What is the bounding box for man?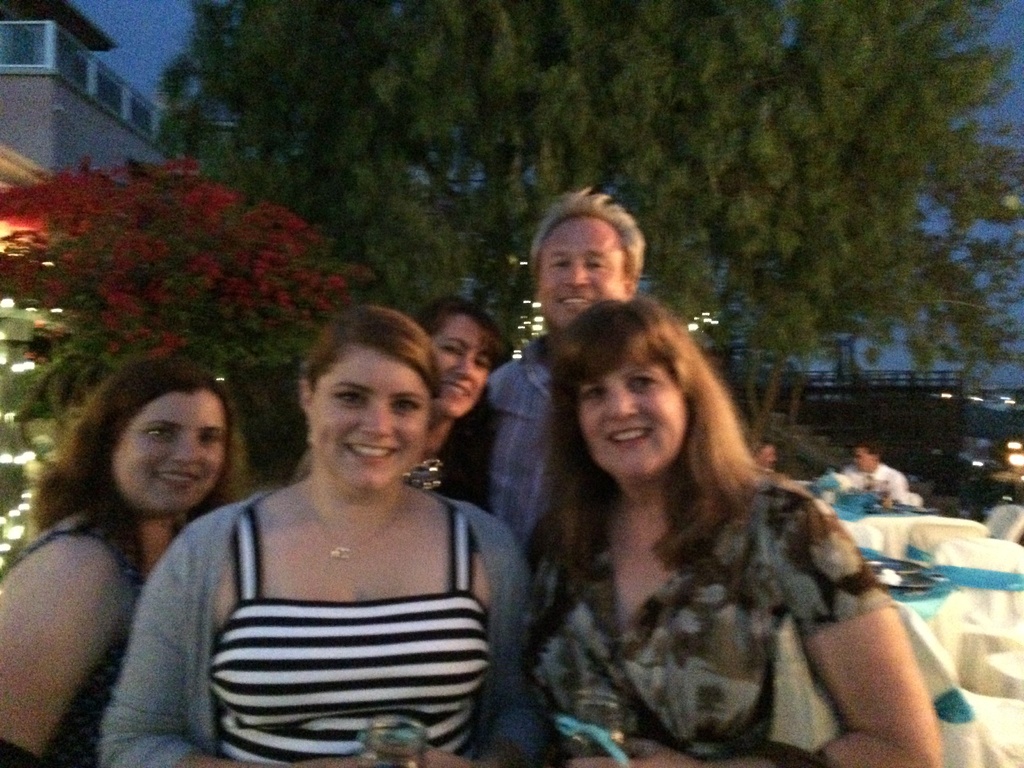
[x1=828, y1=440, x2=904, y2=508].
